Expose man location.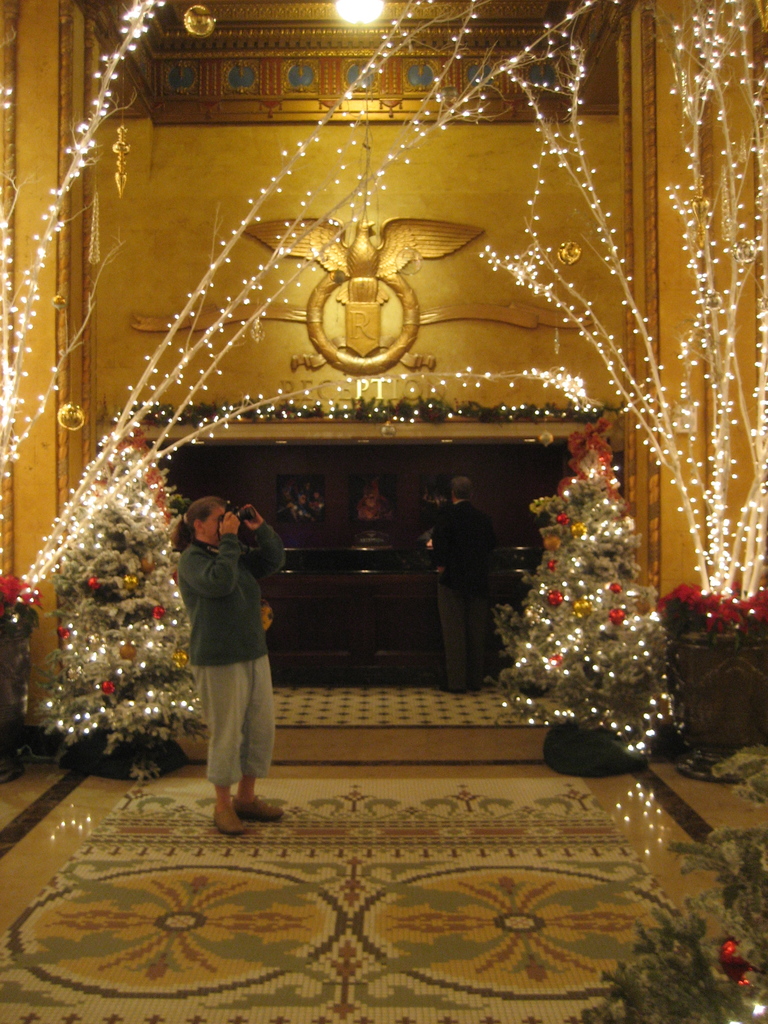
Exposed at 426,473,502,701.
